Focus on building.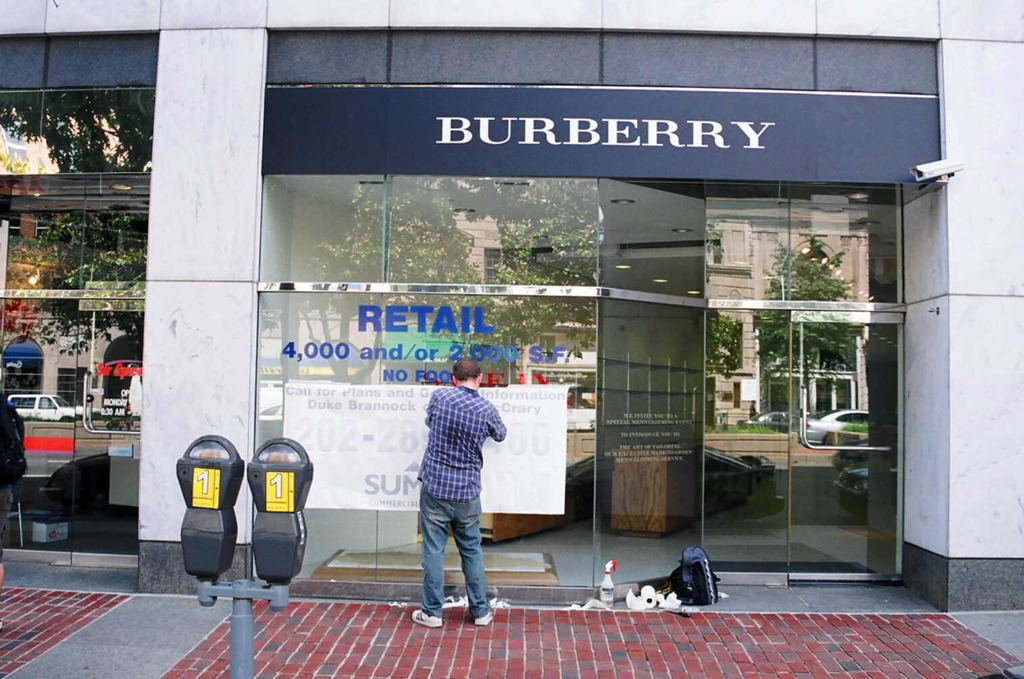
Focused at box(0, 0, 1023, 613).
